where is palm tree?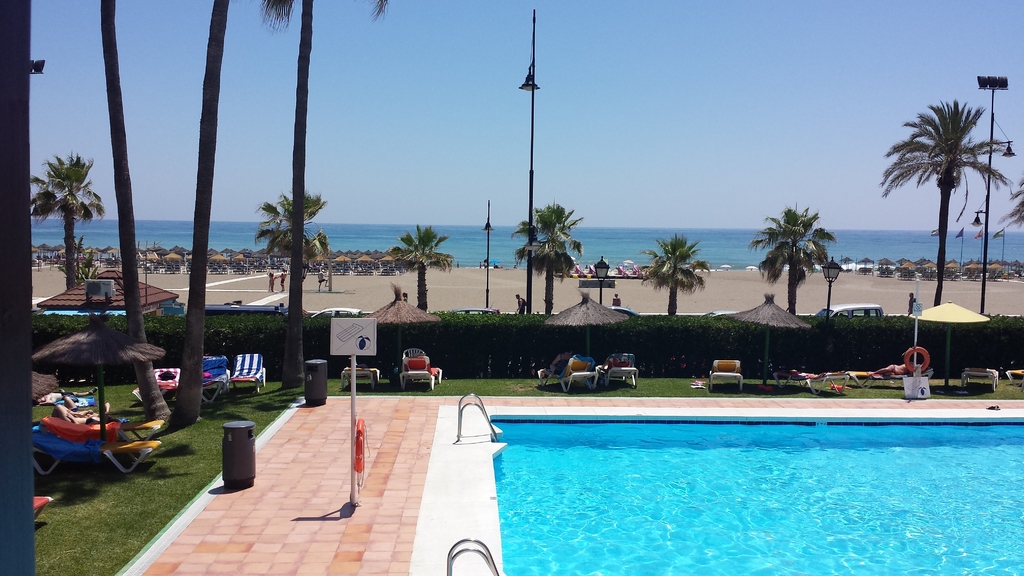
[649,234,708,324].
